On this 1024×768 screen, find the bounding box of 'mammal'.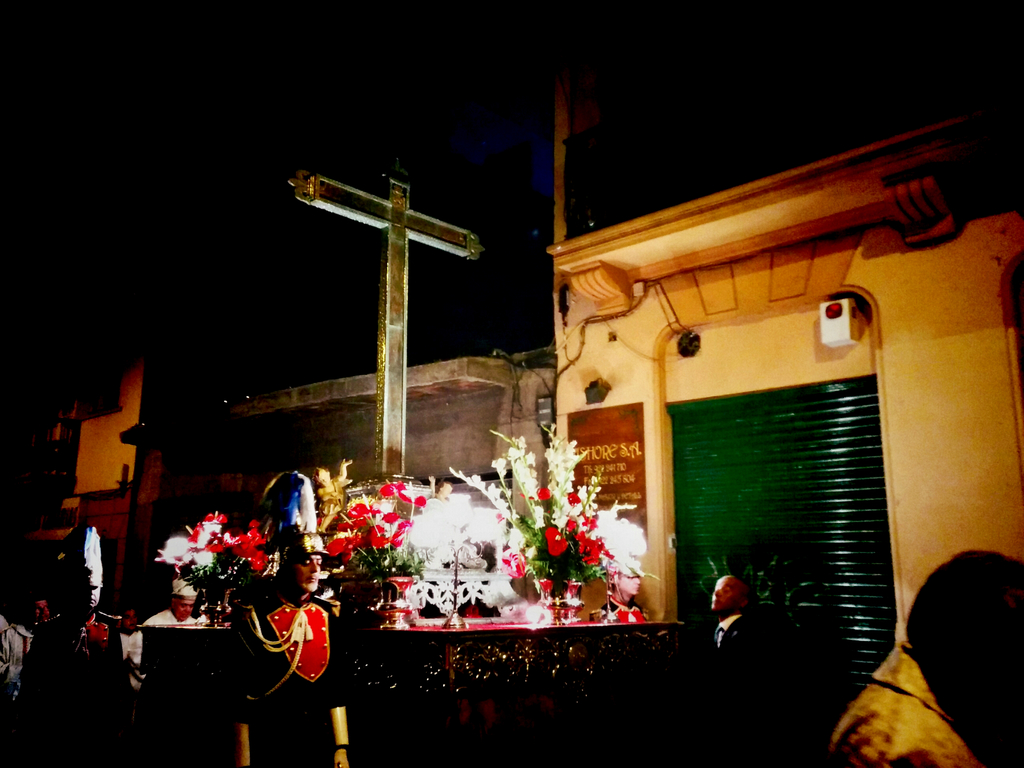
Bounding box: 126 575 208 696.
